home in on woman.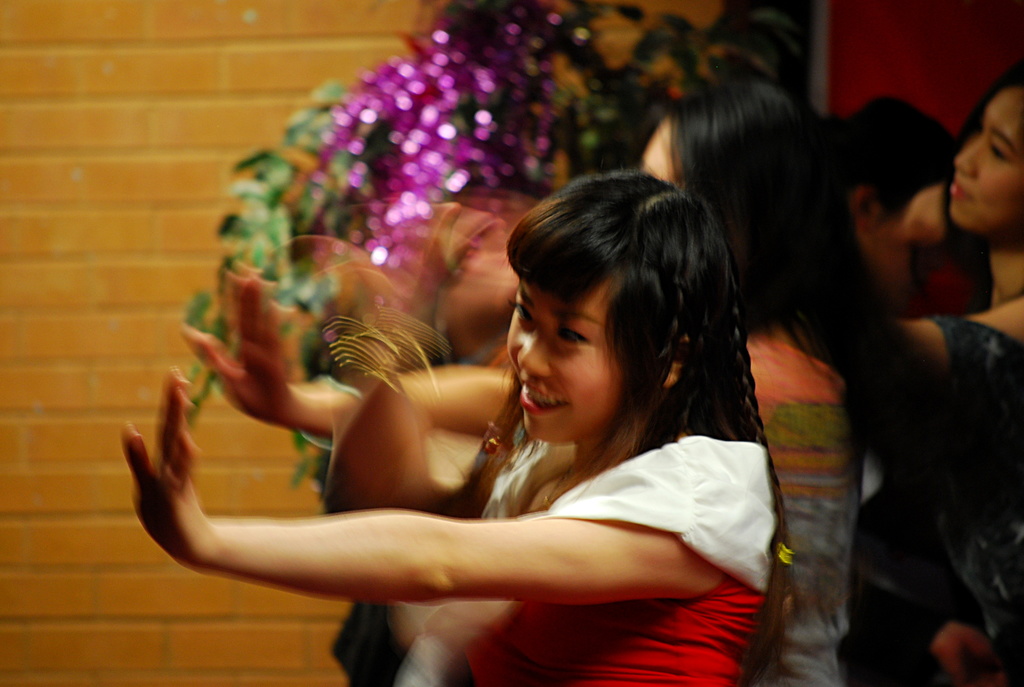
Homed in at region(876, 70, 1018, 686).
